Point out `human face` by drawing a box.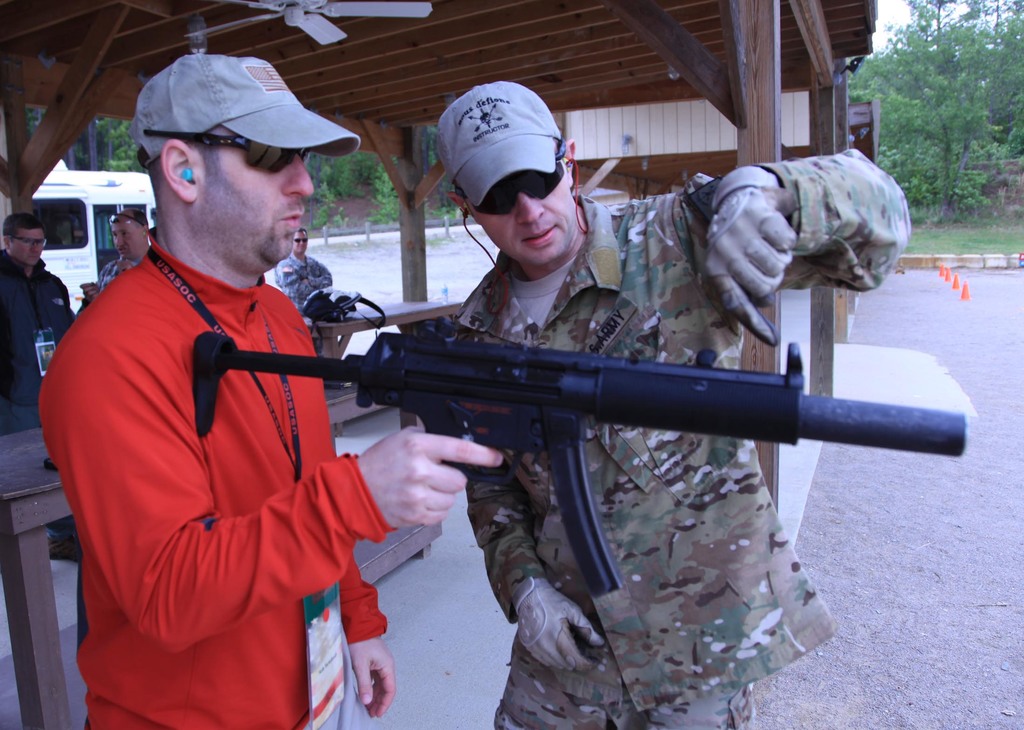
<bbox>196, 132, 312, 266</bbox>.
